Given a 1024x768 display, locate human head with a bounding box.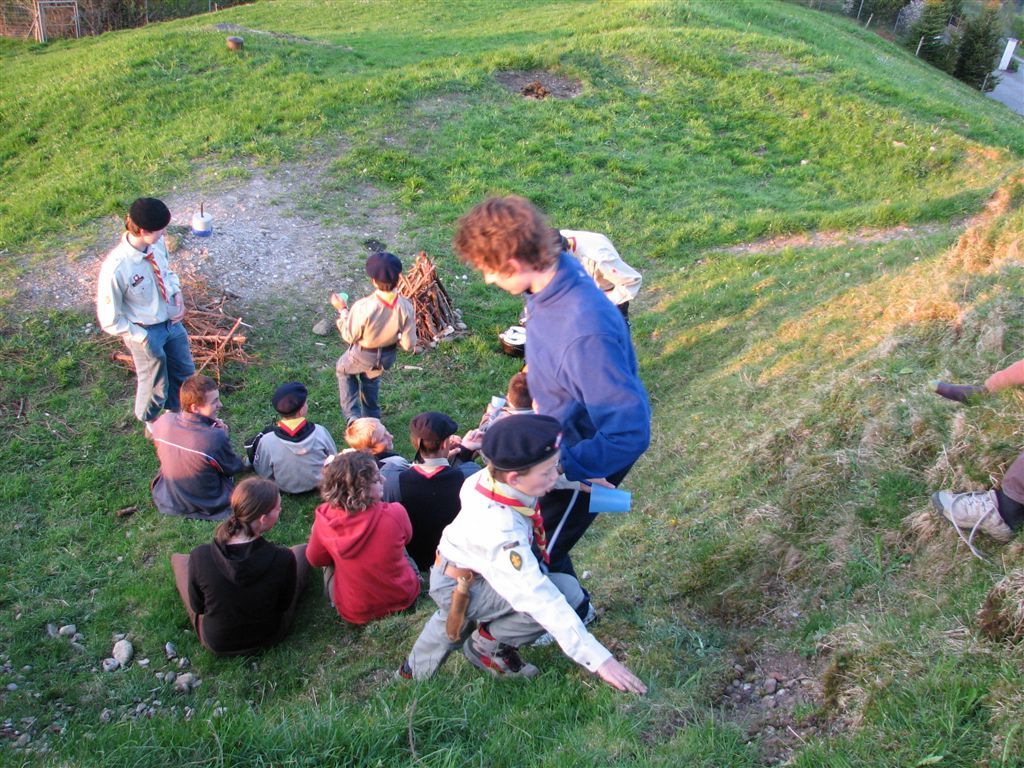
Located: {"left": 343, "top": 419, "right": 398, "bottom": 451}.
